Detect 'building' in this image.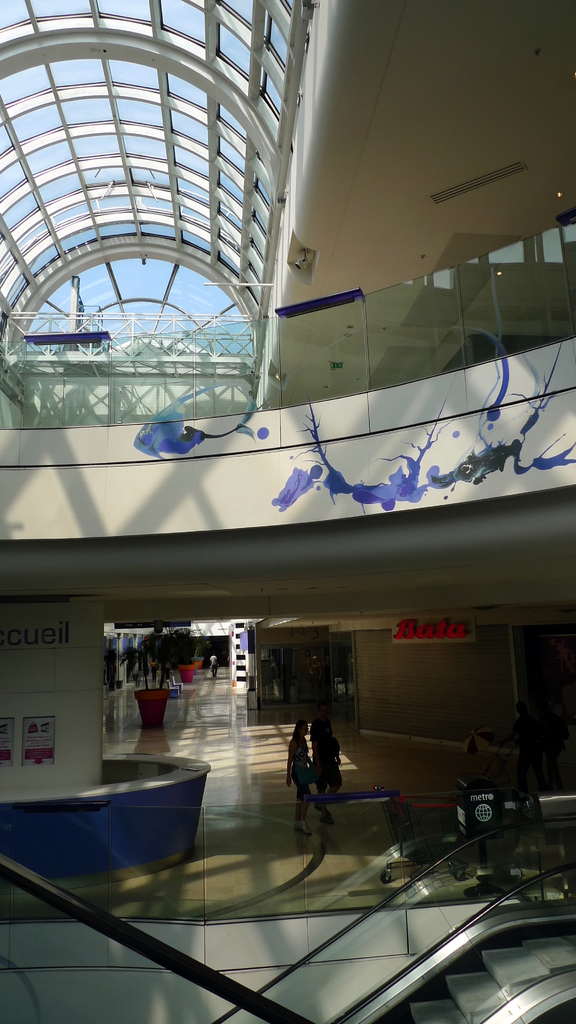
Detection: {"left": 2, "top": 0, "right": 575, "bottom": 1023}.
